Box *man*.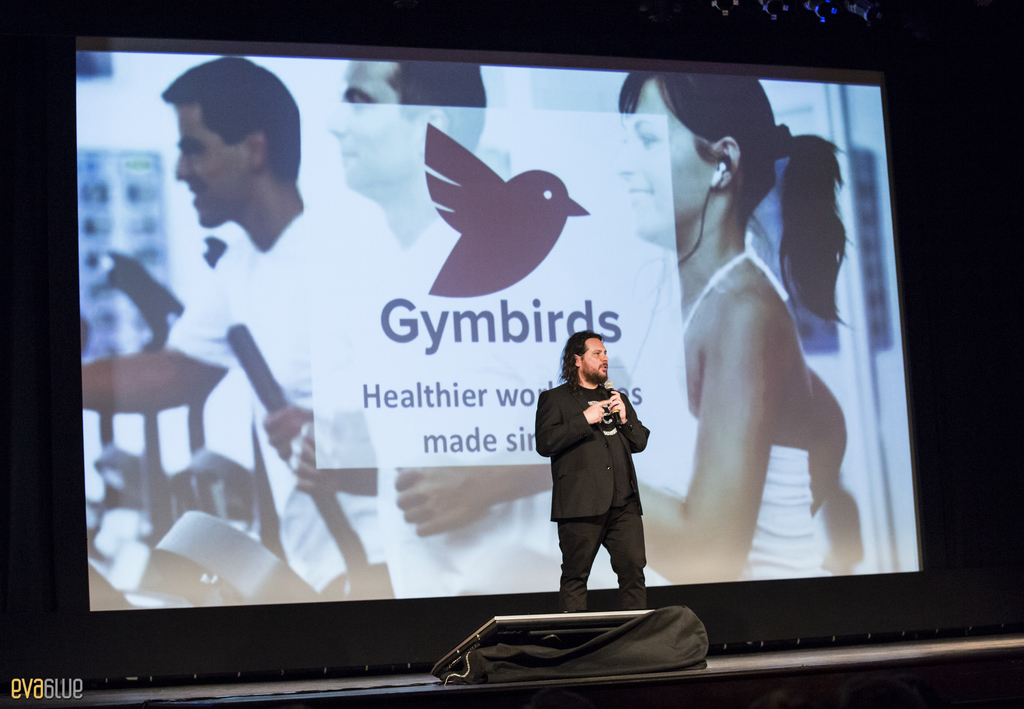
{"x1": 290, "y1": 52, "x2": 664, "y2": 591}.
